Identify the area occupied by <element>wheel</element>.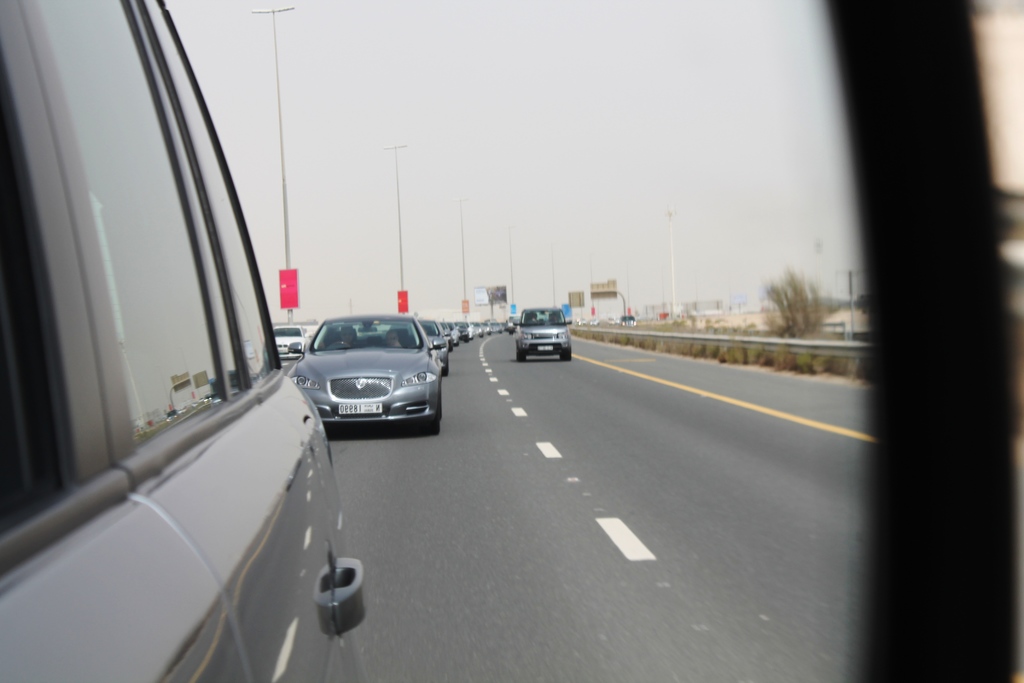
Area: <region>431, 386, 442, 413</region>.
